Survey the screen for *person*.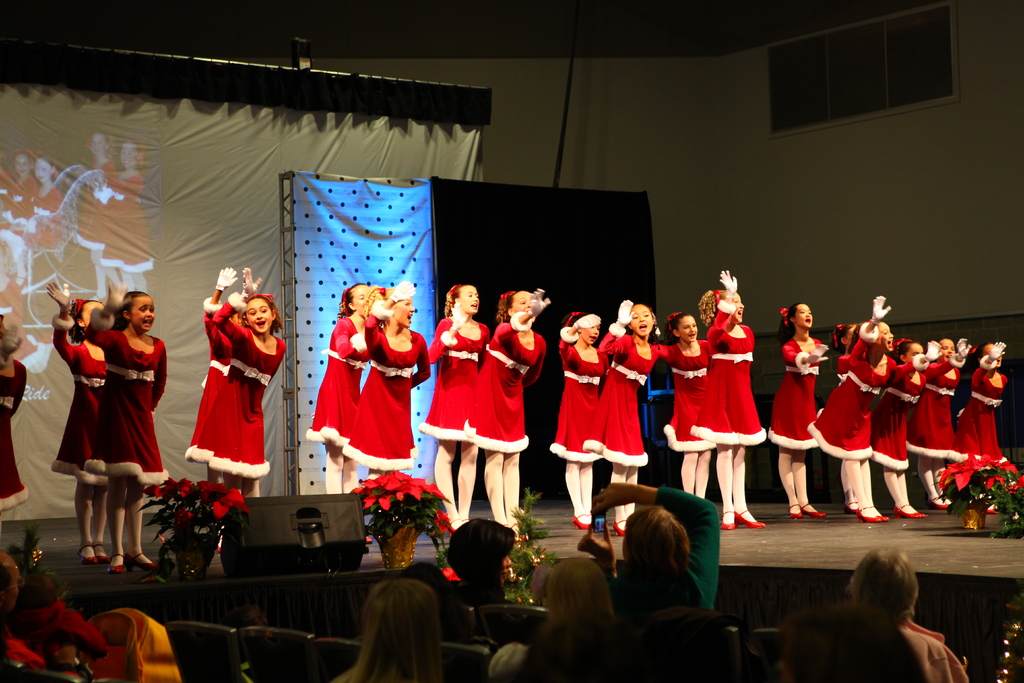
Survey found: [x1=907, y1=336, x2=977, y2=512].
